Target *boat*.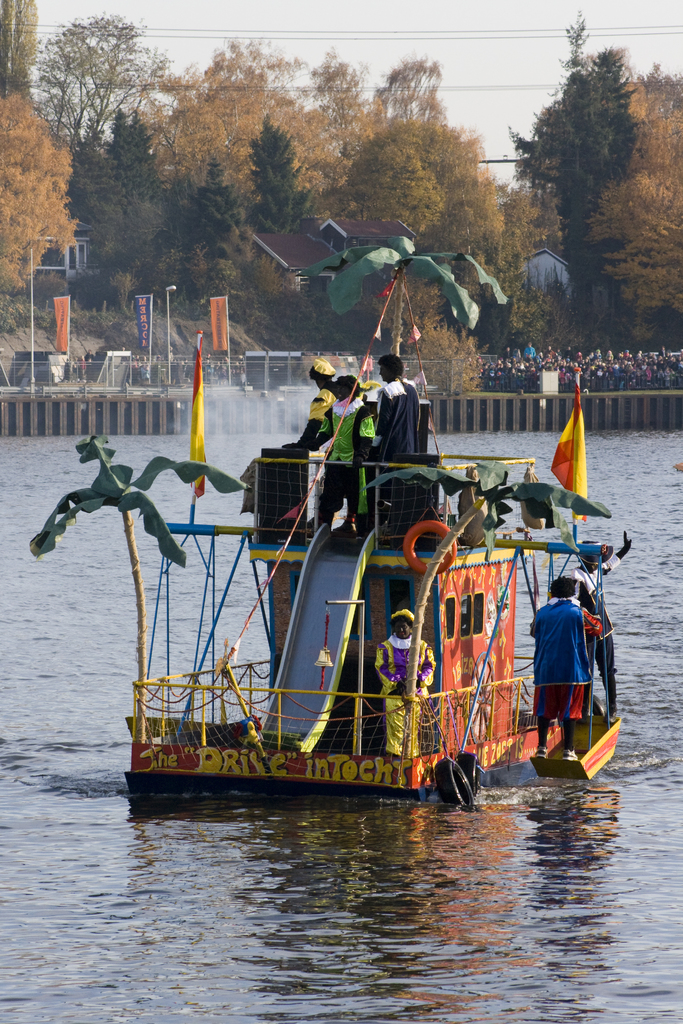
Target region: 124, 514, 659, 820.
